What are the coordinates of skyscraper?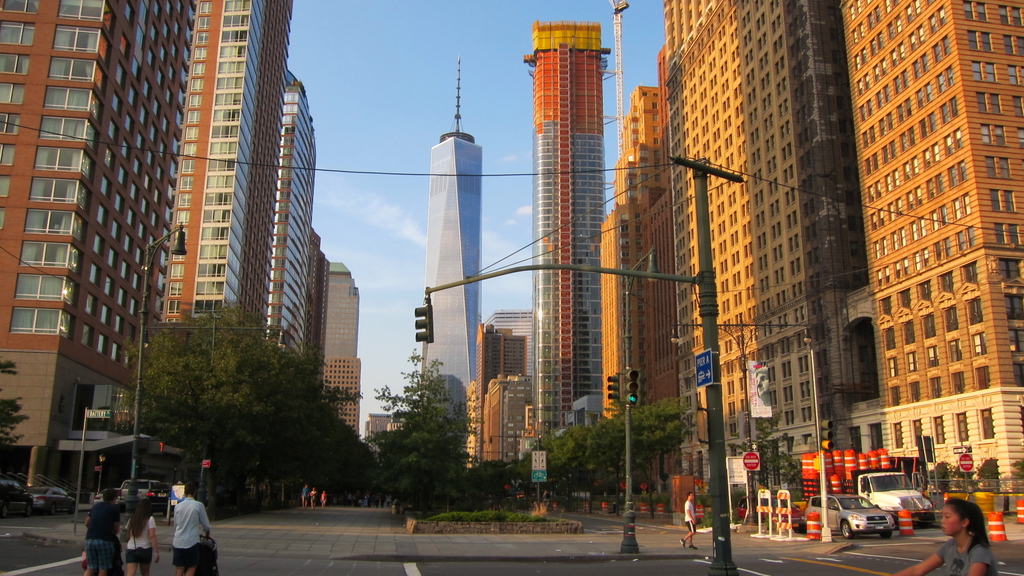
x1=318, y1=267, x2=360, y2=443.
